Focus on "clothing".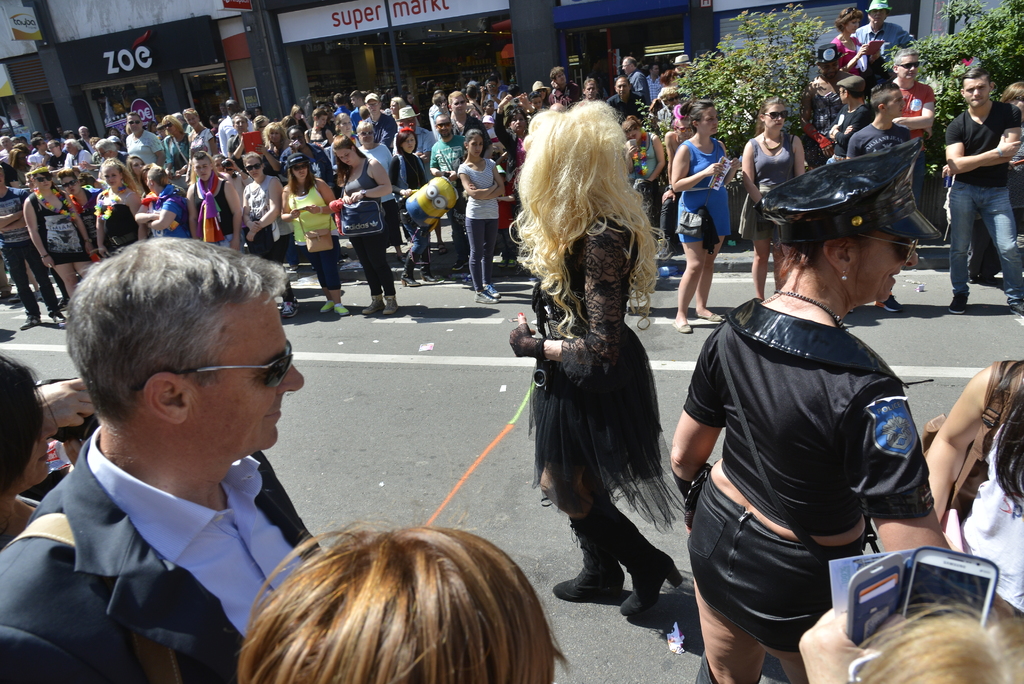
Focused at (left=0, top=421, right=324, bottom=683).
